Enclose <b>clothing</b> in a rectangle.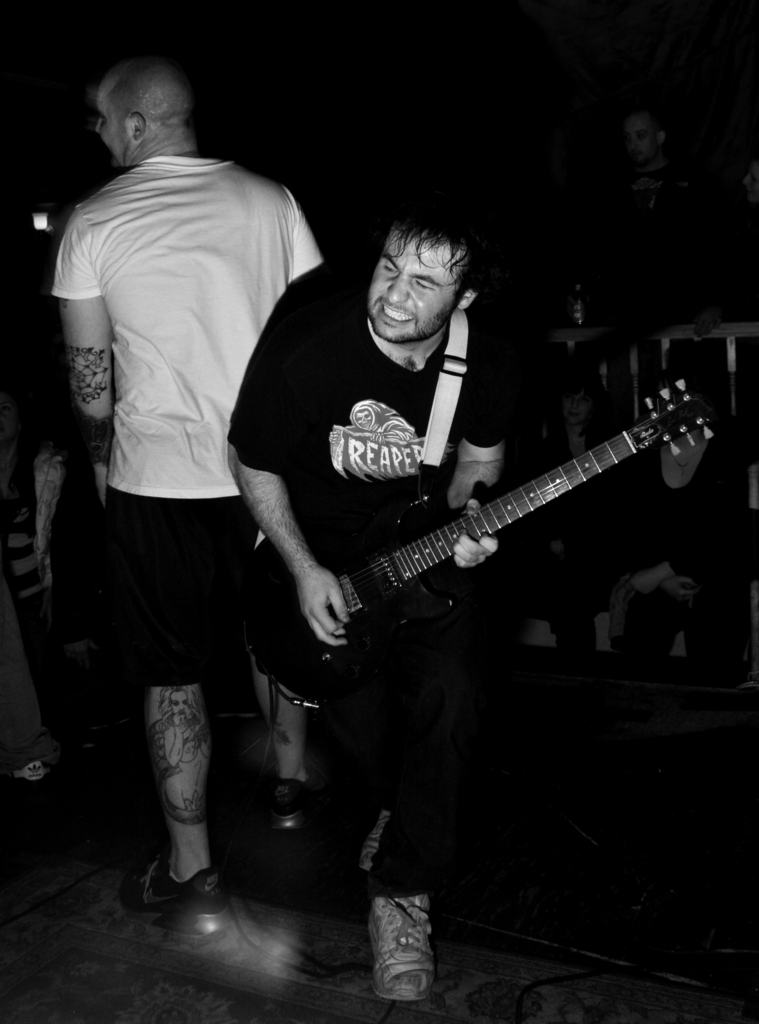
223, 270, 522, 895.
